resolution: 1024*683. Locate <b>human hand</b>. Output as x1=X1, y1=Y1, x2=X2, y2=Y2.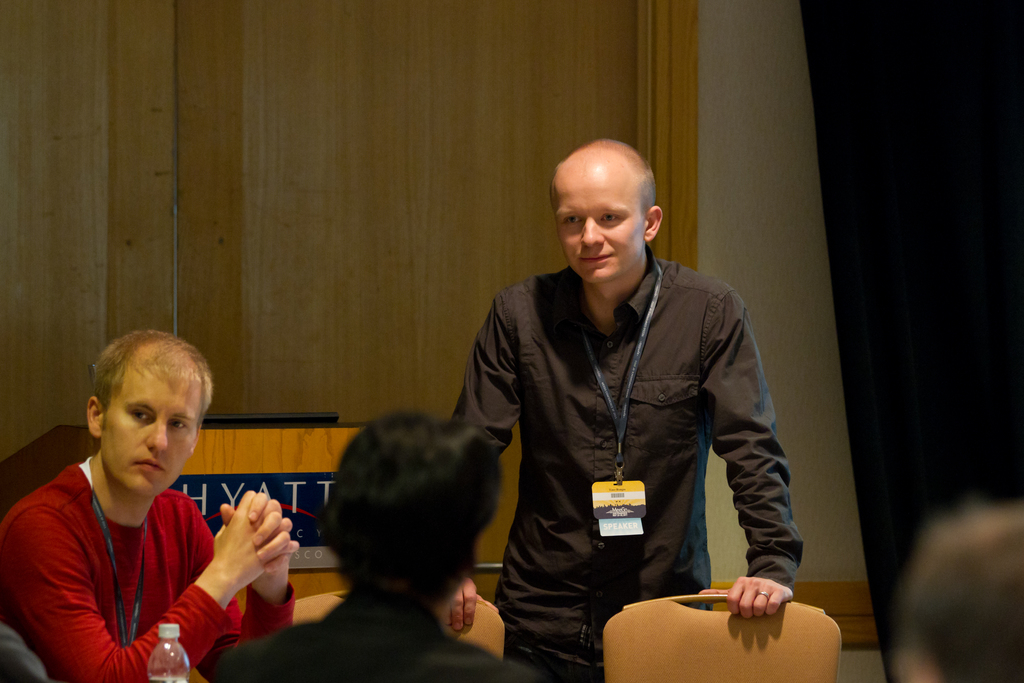
x1=438, y1=573, x2=500, y2=634.
